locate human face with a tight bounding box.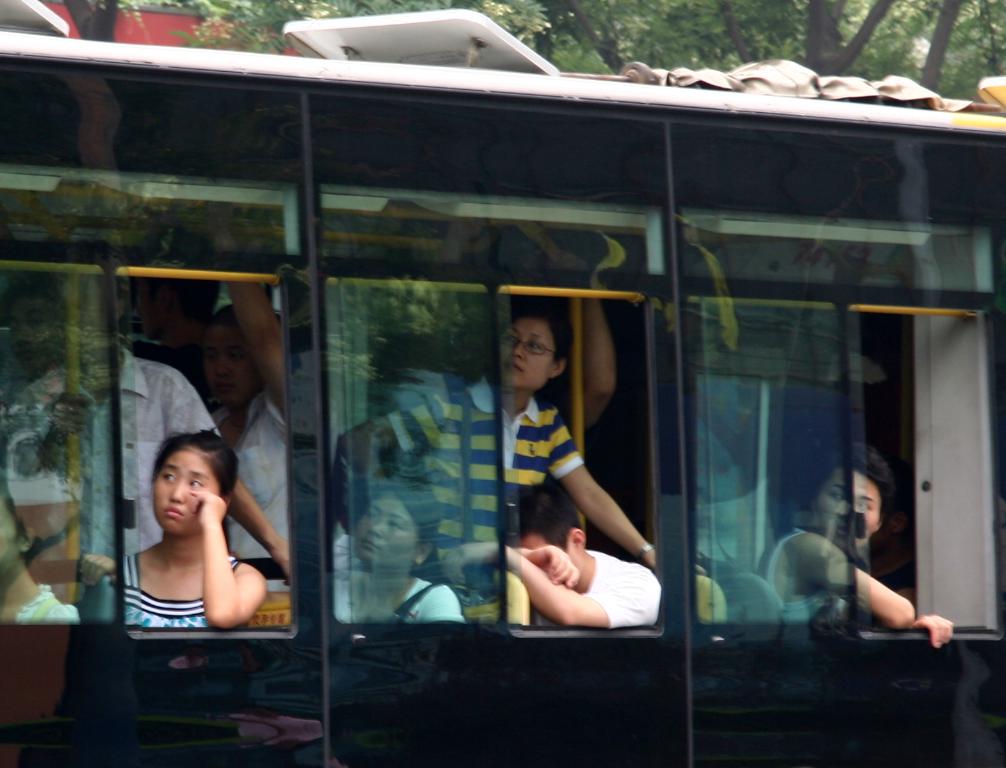
{"left": 354, "top": 499, "right": 416, "bottom": 563}.
